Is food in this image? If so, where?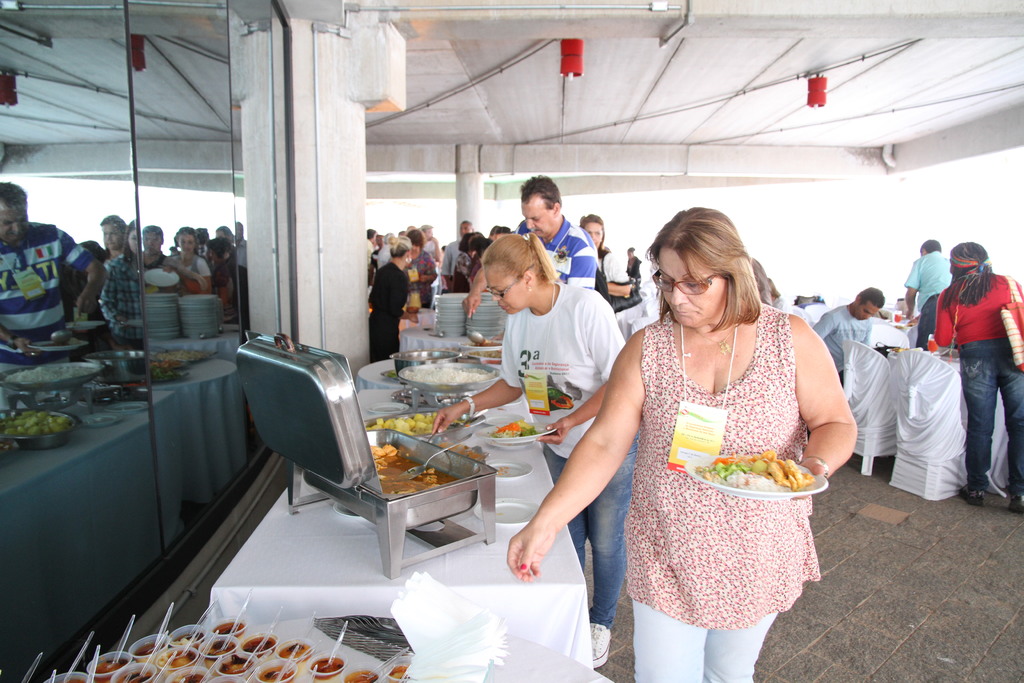
Yes, at [x1=367, y1=437, x2=460, y2=498].
